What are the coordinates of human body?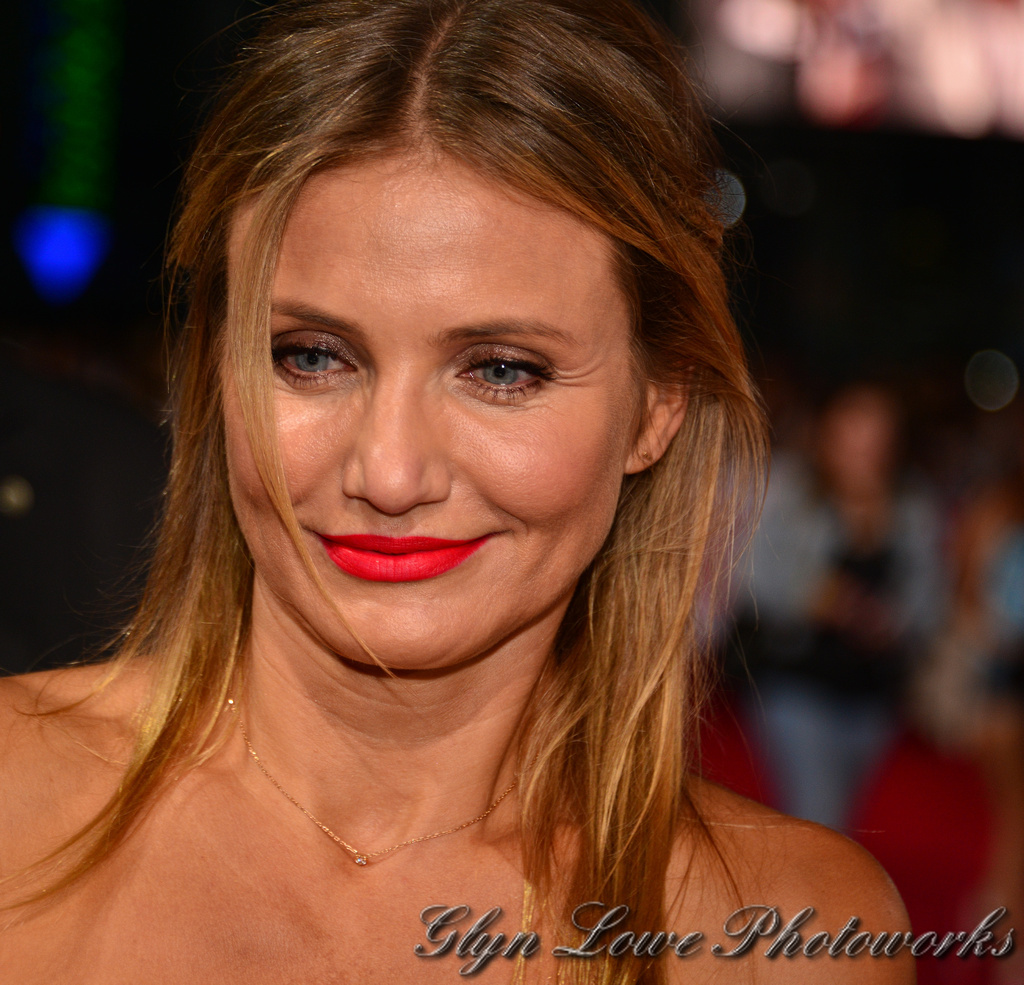
l=2, t=1, r=922, b=980.
